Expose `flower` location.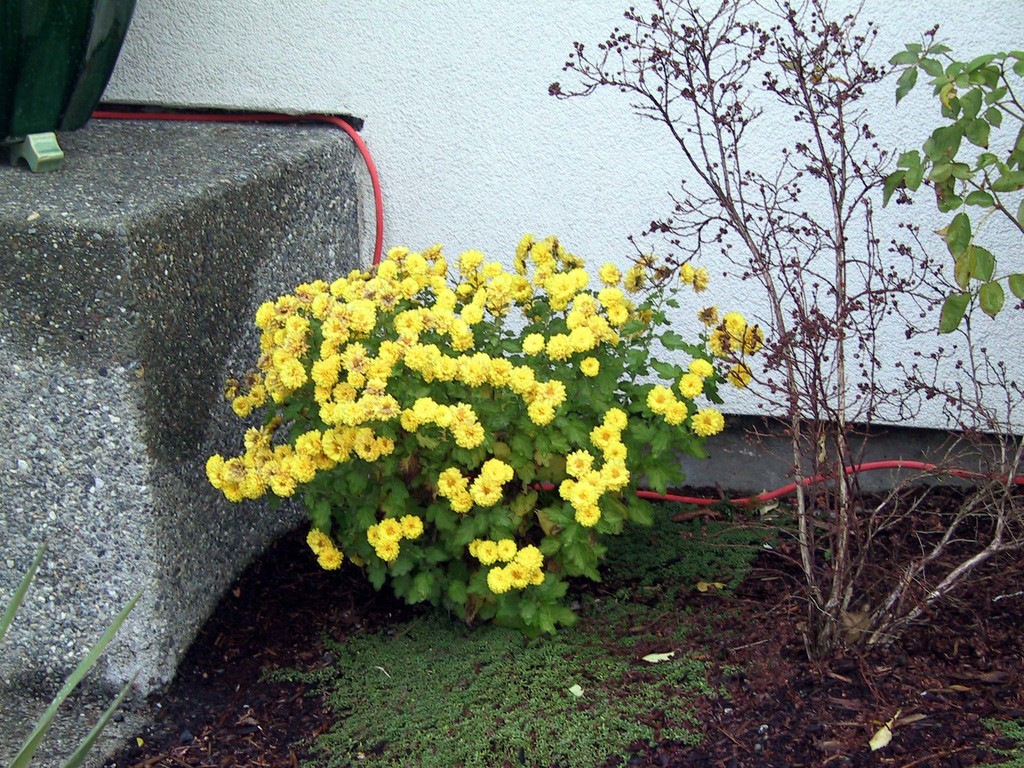
Exposed at box=[691, 405, 722, 438].
